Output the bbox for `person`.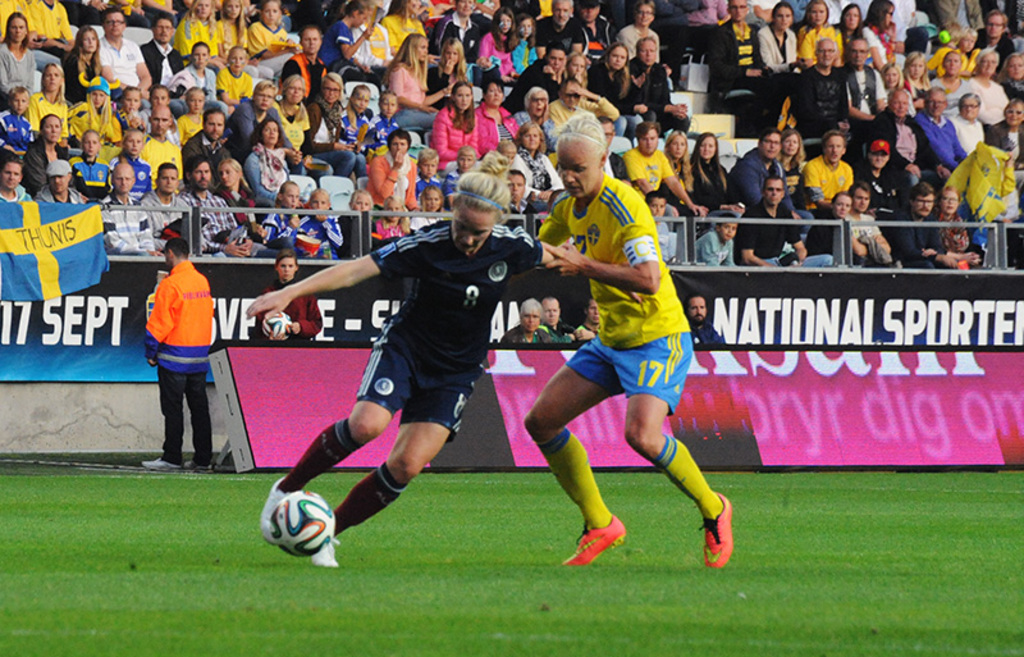
crop(92, 152, 160, 265).
